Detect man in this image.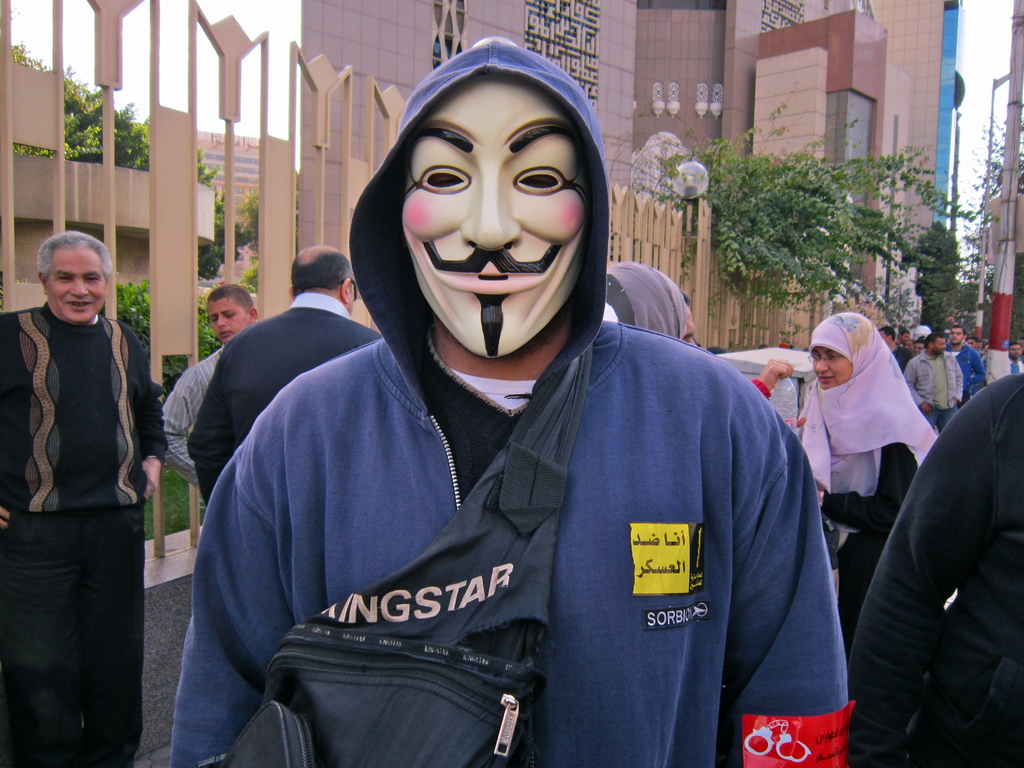
Detection: Rect(946, 328, 982, 407).
